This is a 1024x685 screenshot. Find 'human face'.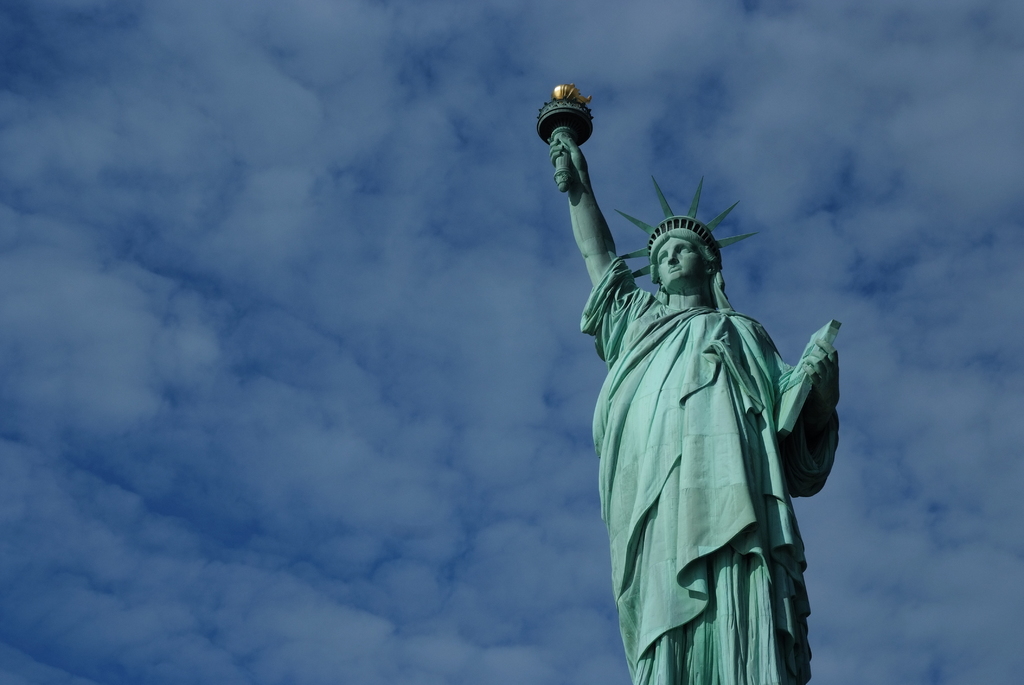
Bounding box: {"x1": 659, "y1": 238, "x2": 706, "y2": 287}.
